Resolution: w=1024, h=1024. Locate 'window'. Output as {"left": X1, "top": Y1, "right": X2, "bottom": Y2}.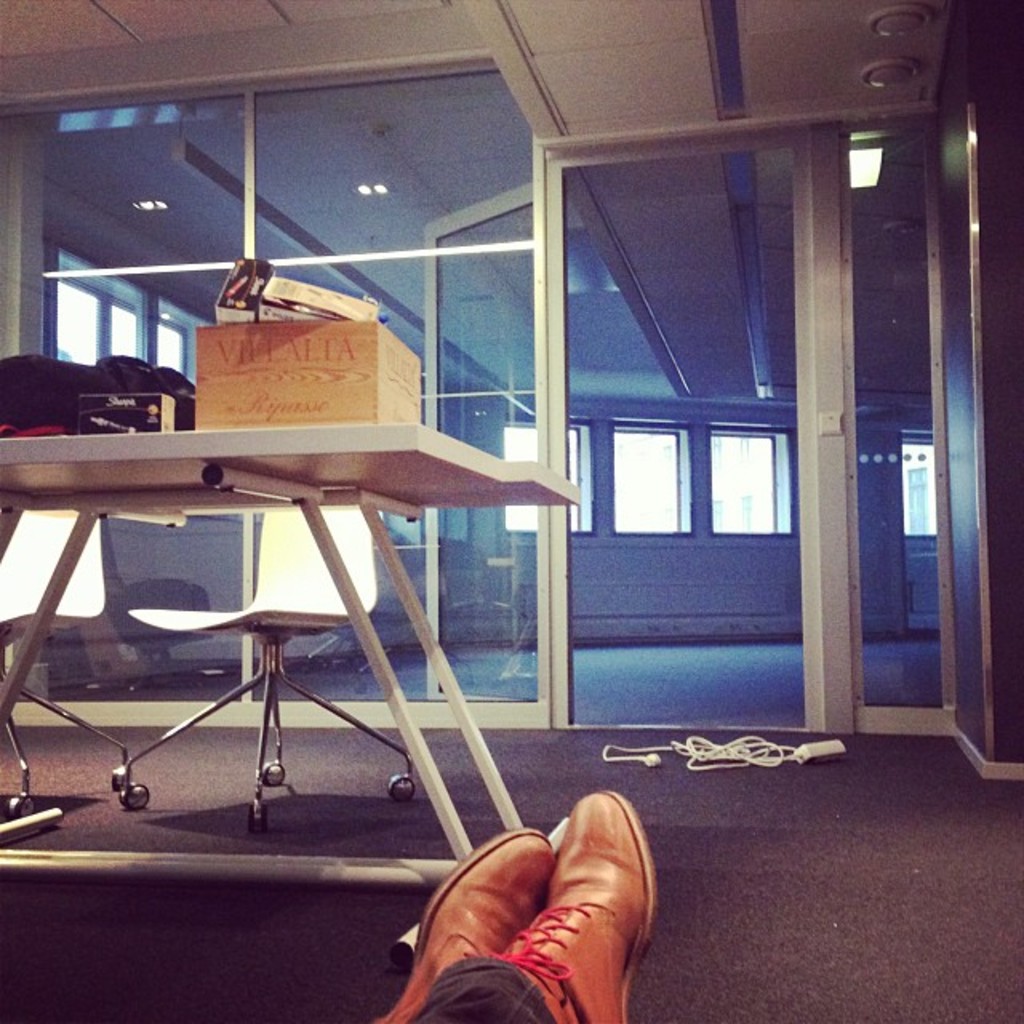
{"left": 61, "top": 272, "right": 112, "bottom": 366}.
